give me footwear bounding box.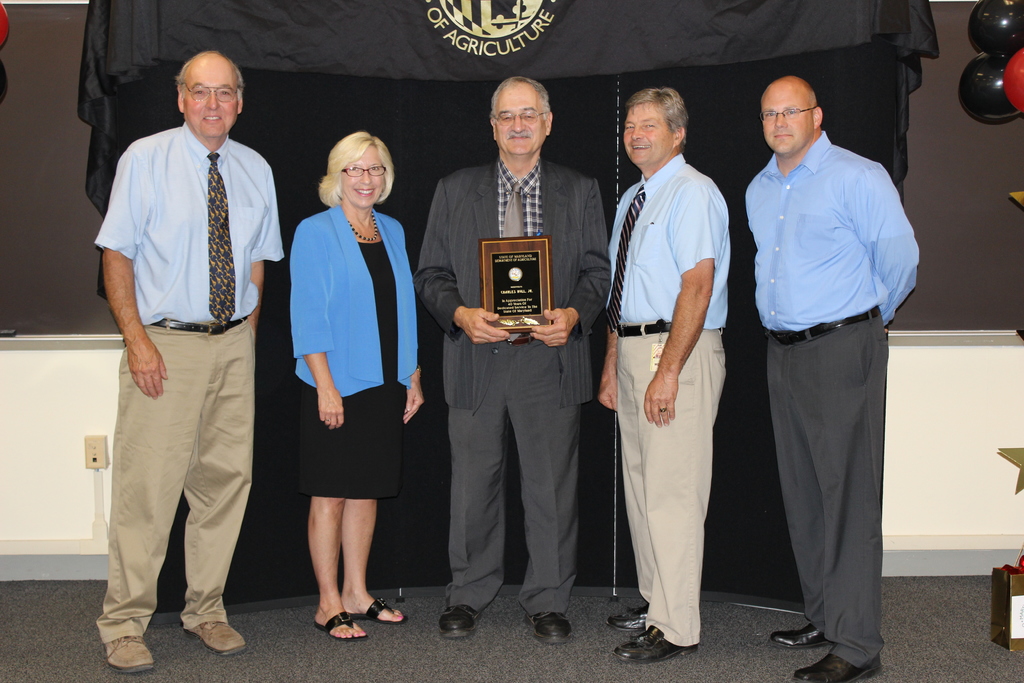
box(106, 632, 156, 677).
